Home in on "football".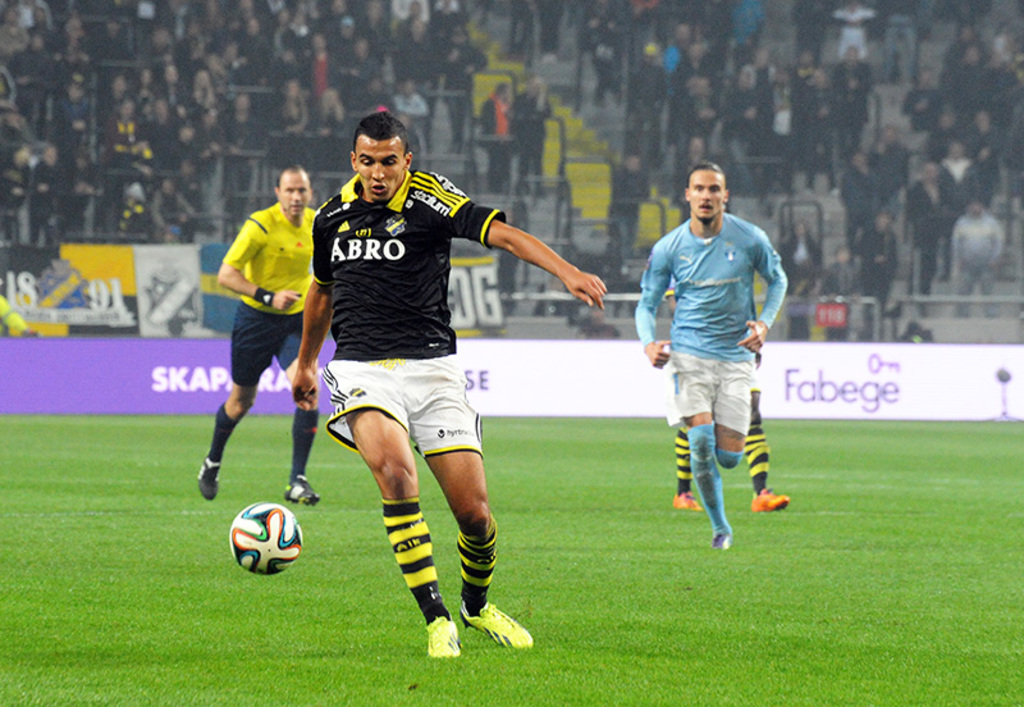
Homed in at select_region(224, 498, 302, 576).
